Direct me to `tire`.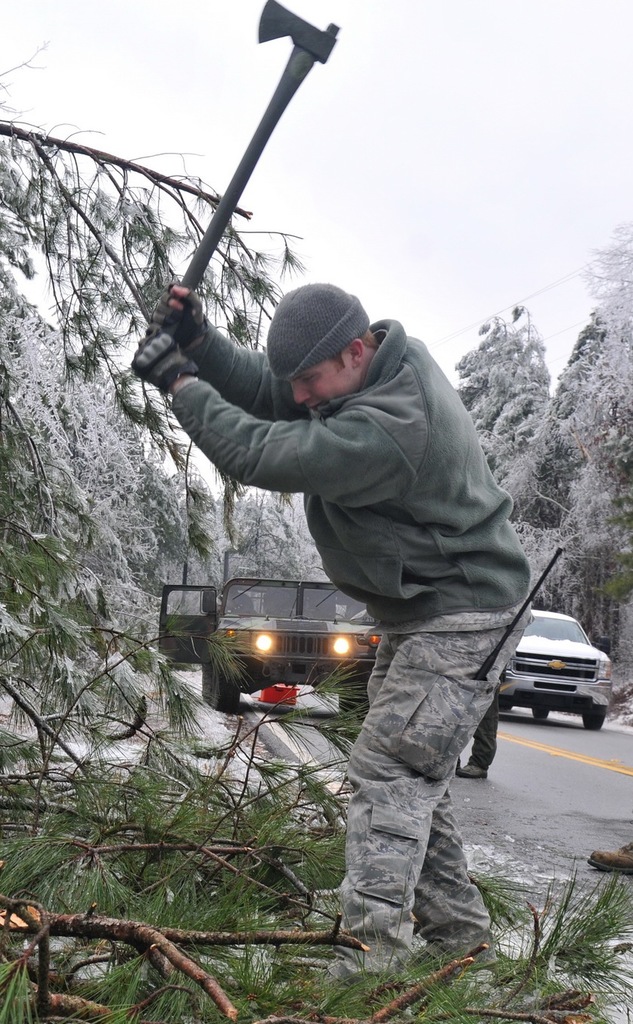
Direction: <box>501,702,517,715</box>.
